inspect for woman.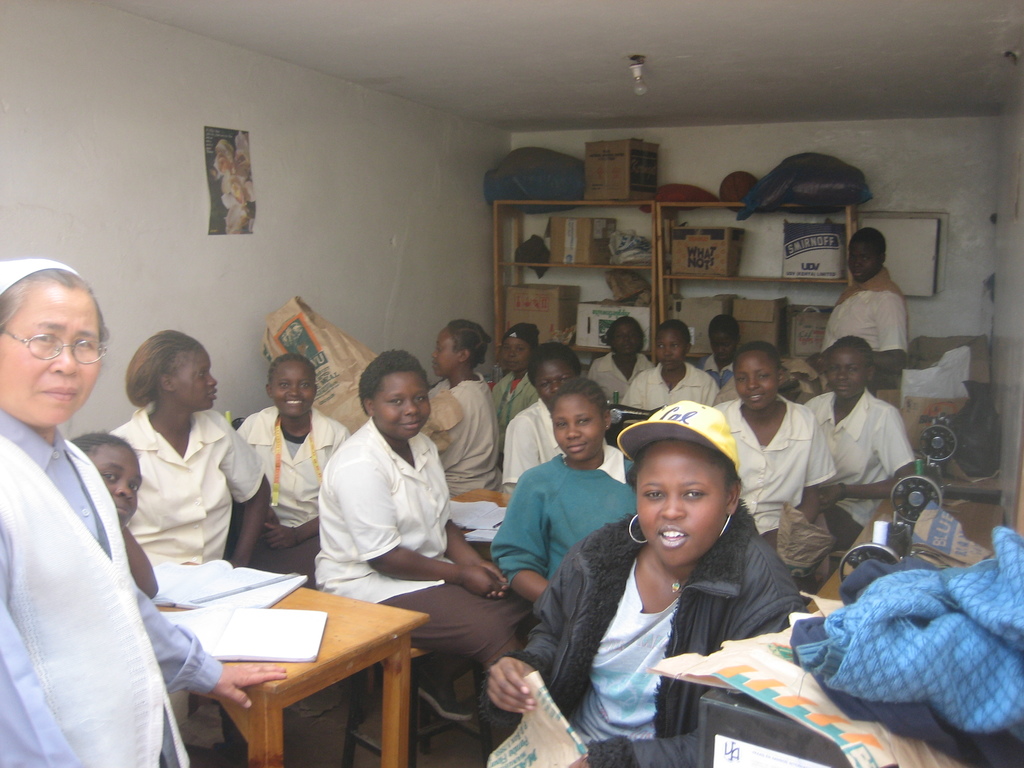
Inspection: {"left": 587, "top": 316, "right": 650, "bottom": 402}.
